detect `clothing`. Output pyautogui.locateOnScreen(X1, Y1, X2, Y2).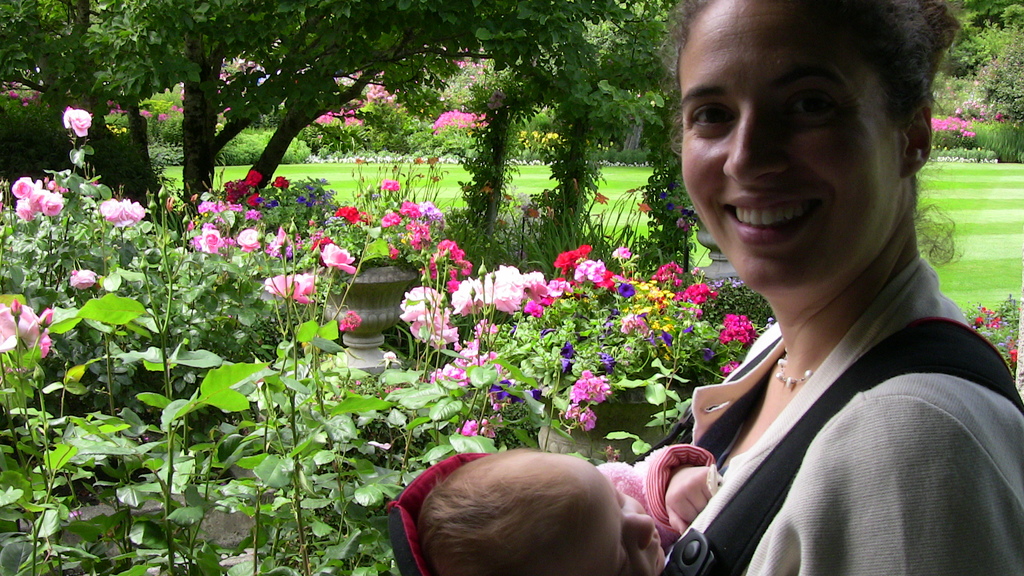
pyautogui.locateOnScreen(384, 442, 714, 575).
